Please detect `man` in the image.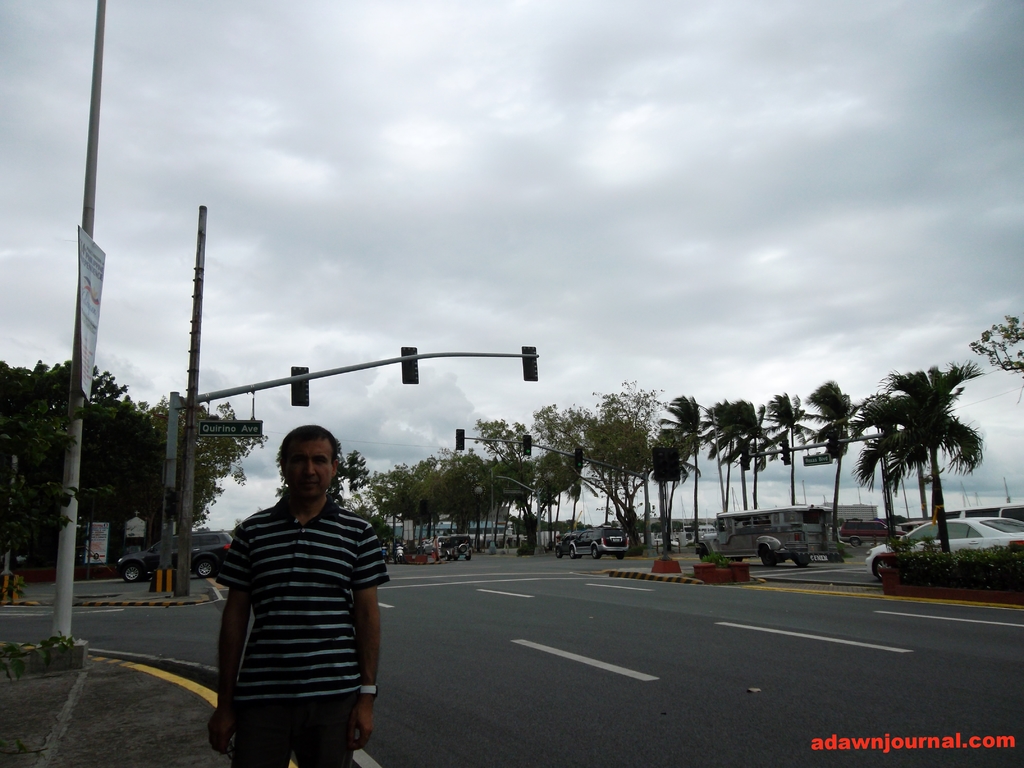
203:428:387:767.
